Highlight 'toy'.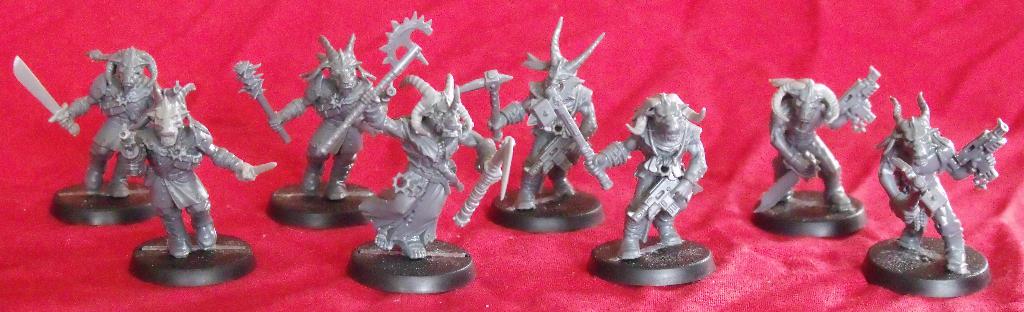
Highlighted region: region(544, 90, 709, 261).
